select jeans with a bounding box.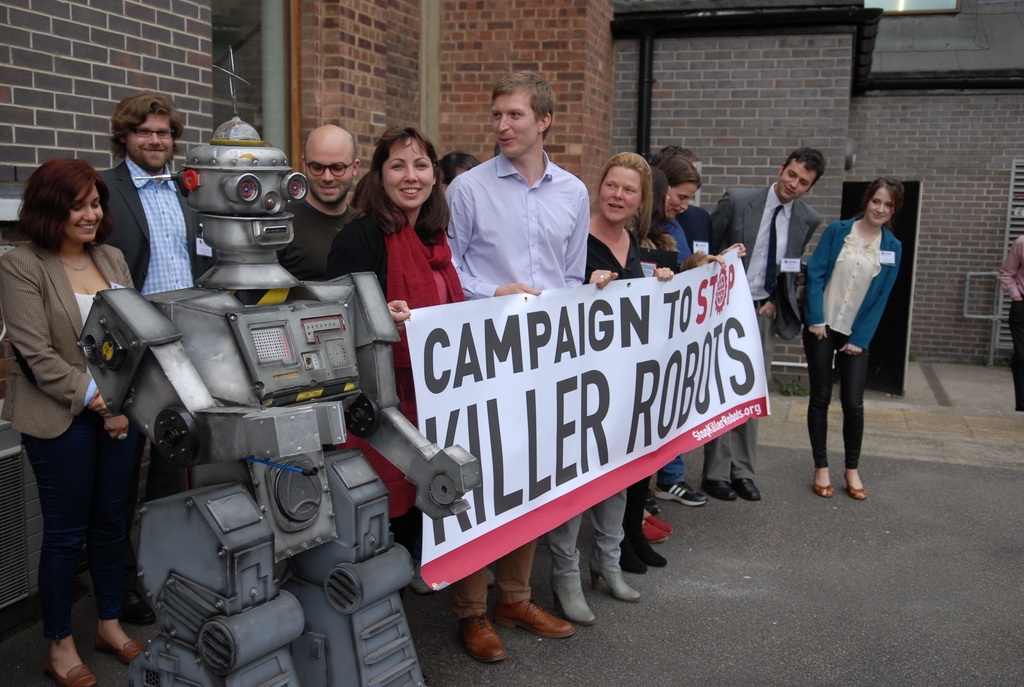
region(656, 455, 685, 494).
